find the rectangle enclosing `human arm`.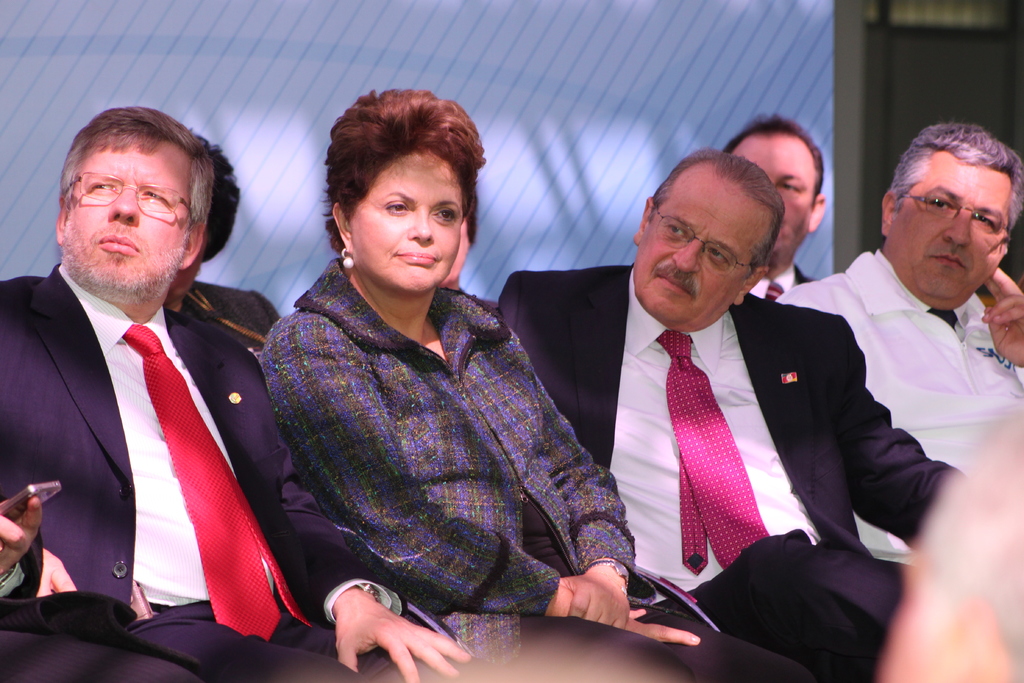
crop(980, 265, 1023, 367).
